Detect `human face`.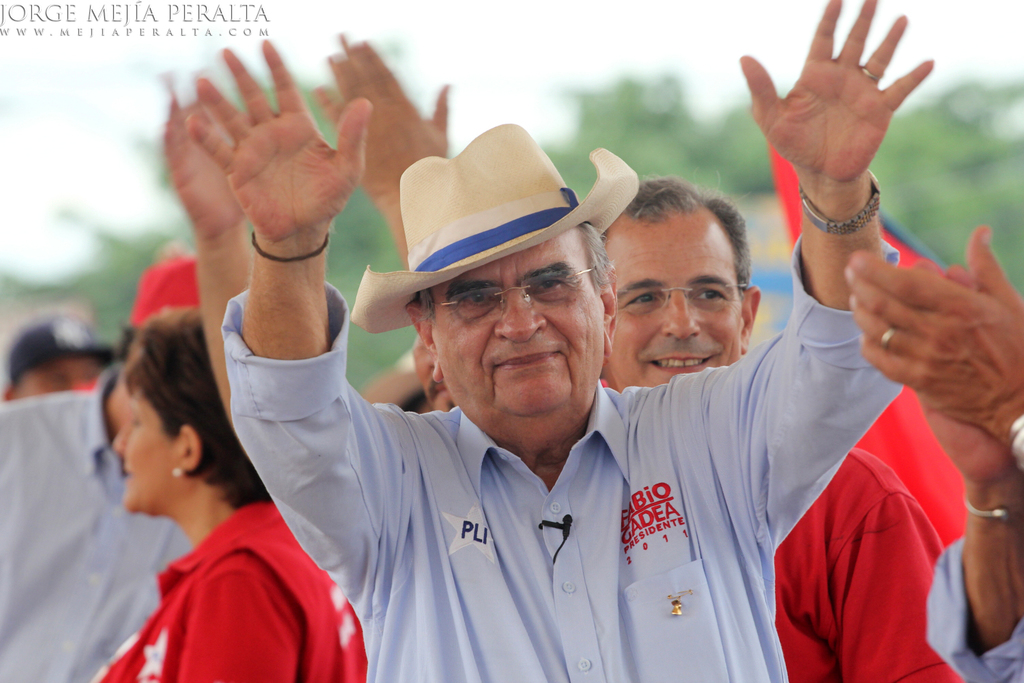
Detected at left=109, top=386, right=182, bottom=520.
